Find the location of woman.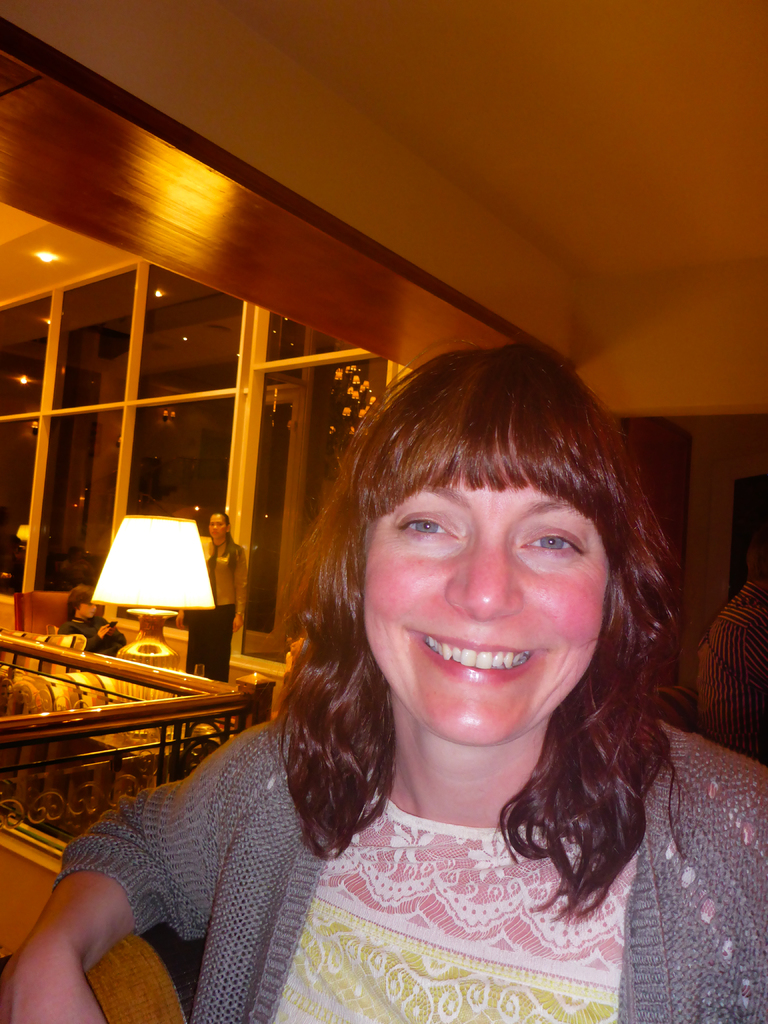
Location: left=95, top=340, right=723, bottom=1015.
